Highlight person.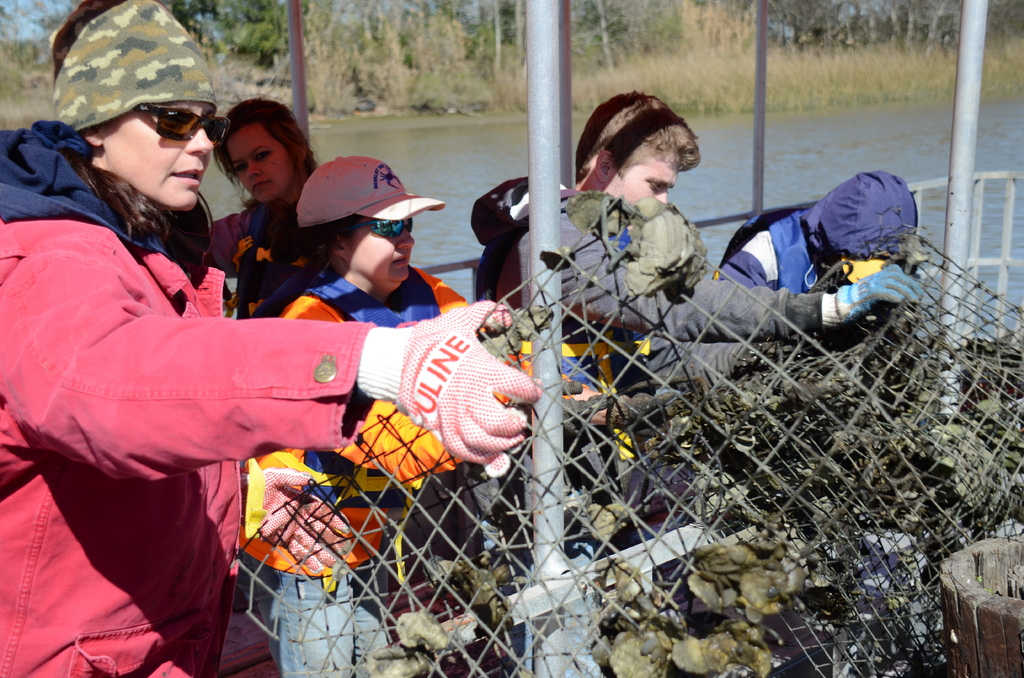
Highlighted region: [210, 92, 320, 319].
